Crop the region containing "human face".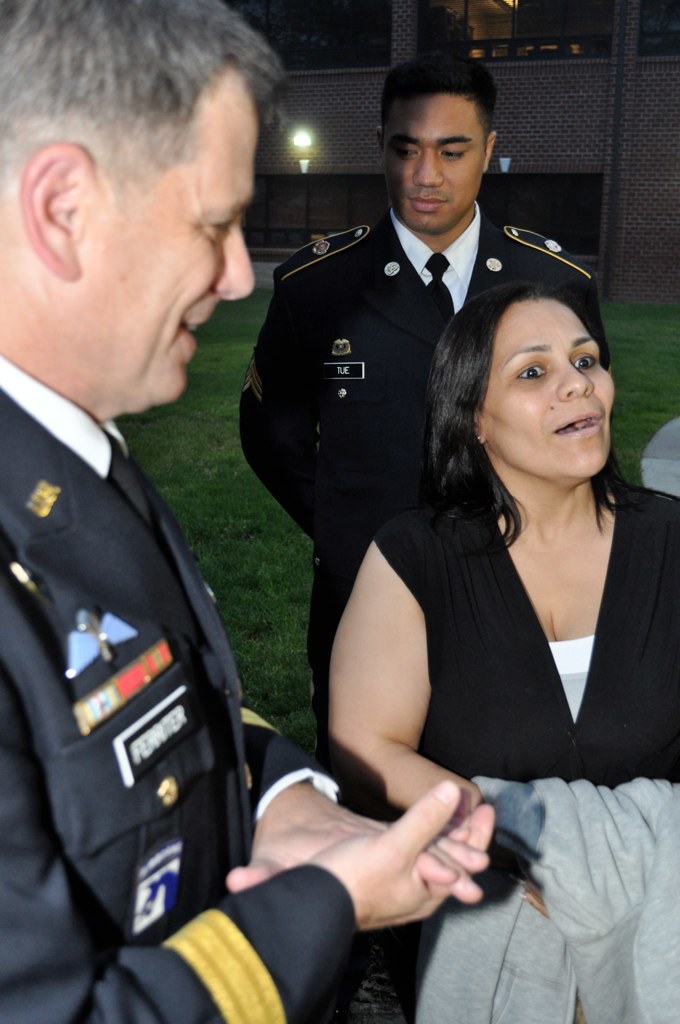
Crop region: 46, 70, 273, 427.
